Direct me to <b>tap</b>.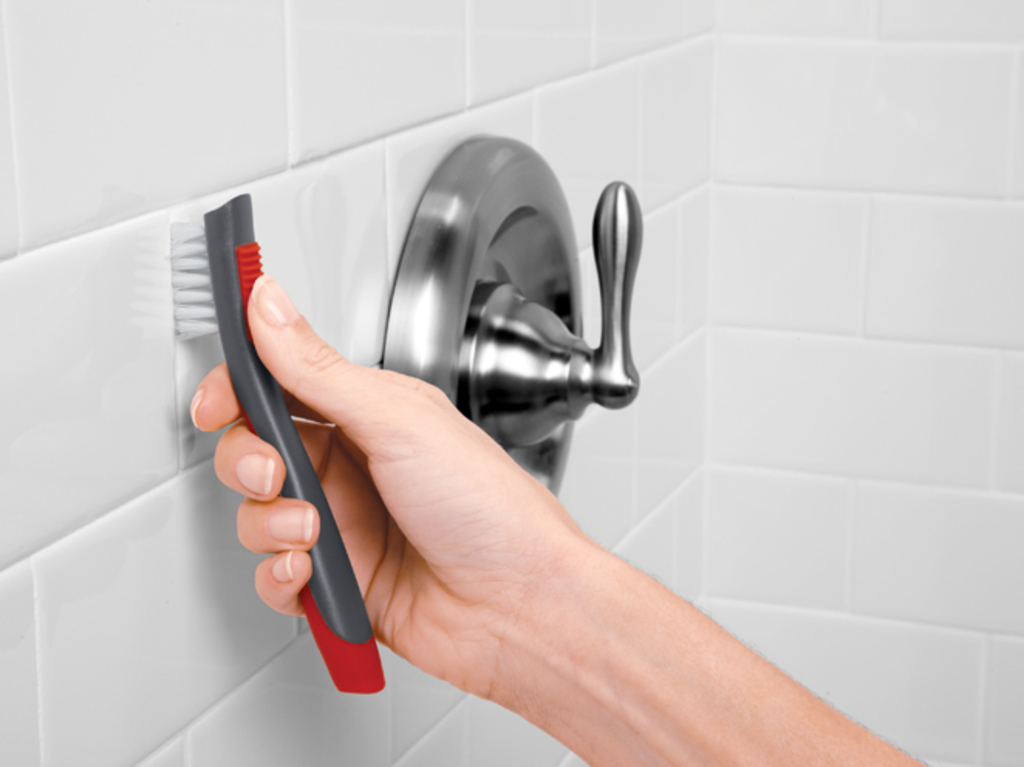
Direction: box=[385, 136, 643, 499].
